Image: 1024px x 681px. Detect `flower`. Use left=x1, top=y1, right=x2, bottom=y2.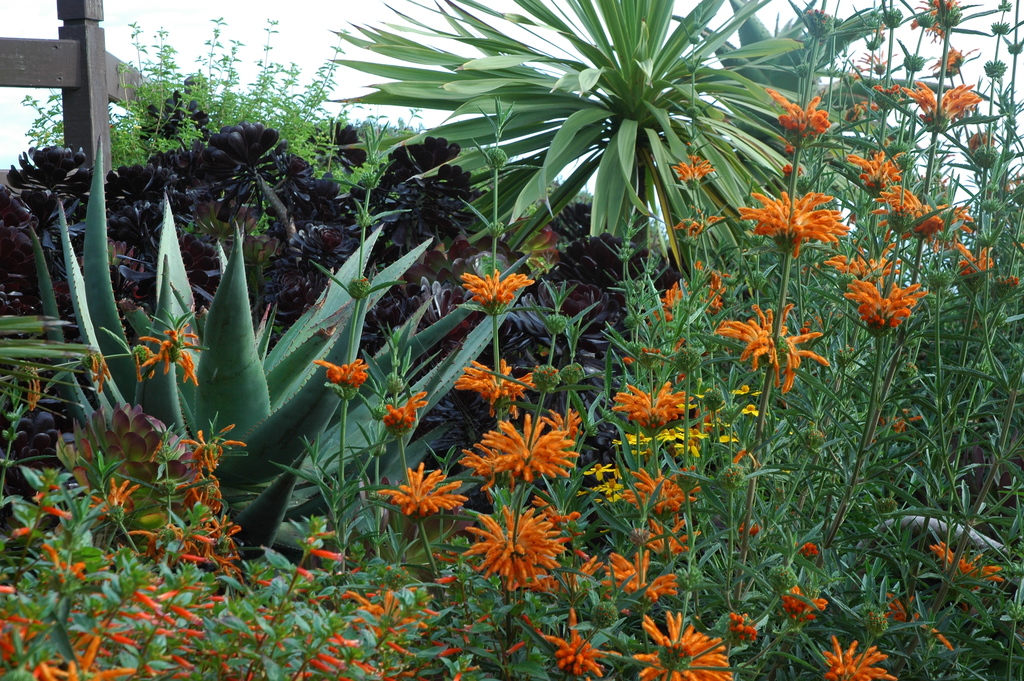
left=901, top=78, right=980, bottom=133.
